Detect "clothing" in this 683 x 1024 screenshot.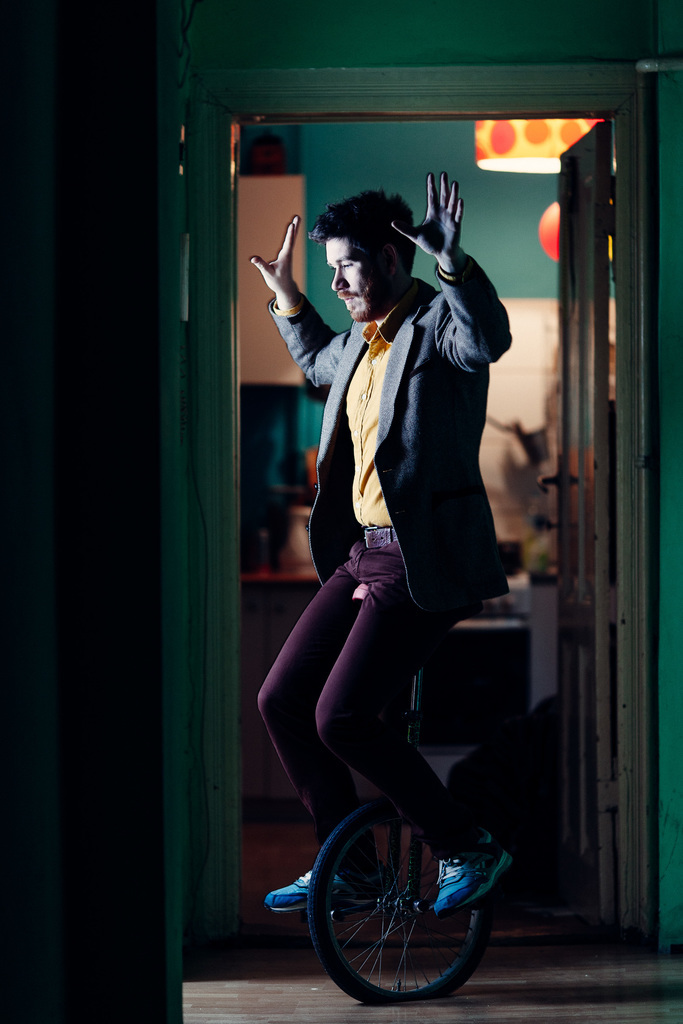
Detection: region(276, 223, 525, 901).
